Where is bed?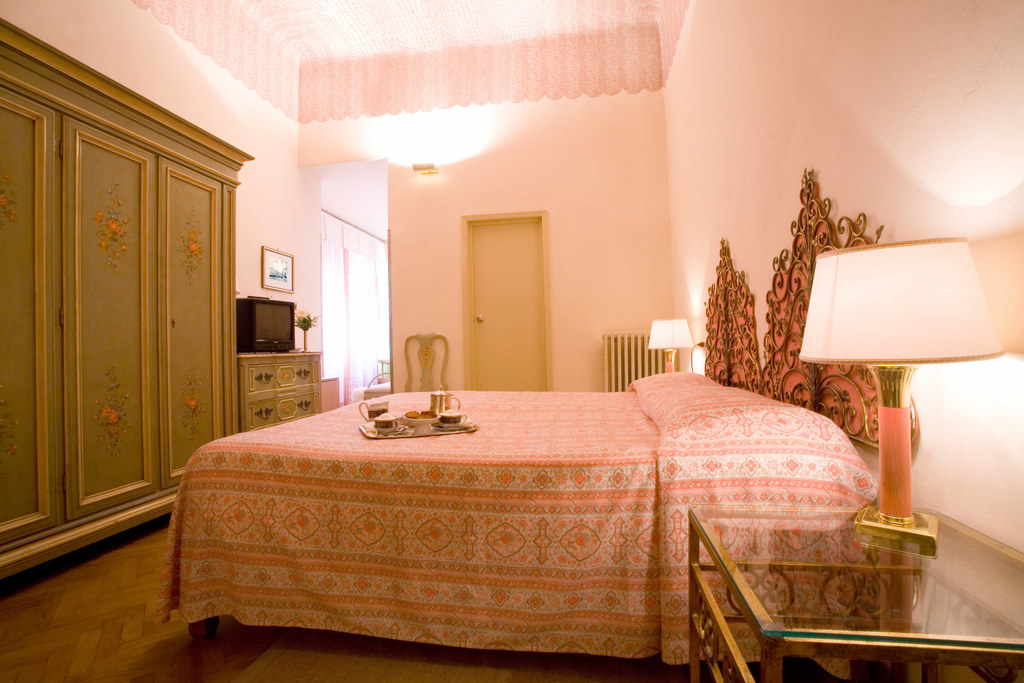
detection(161, 164, 924, 670).
